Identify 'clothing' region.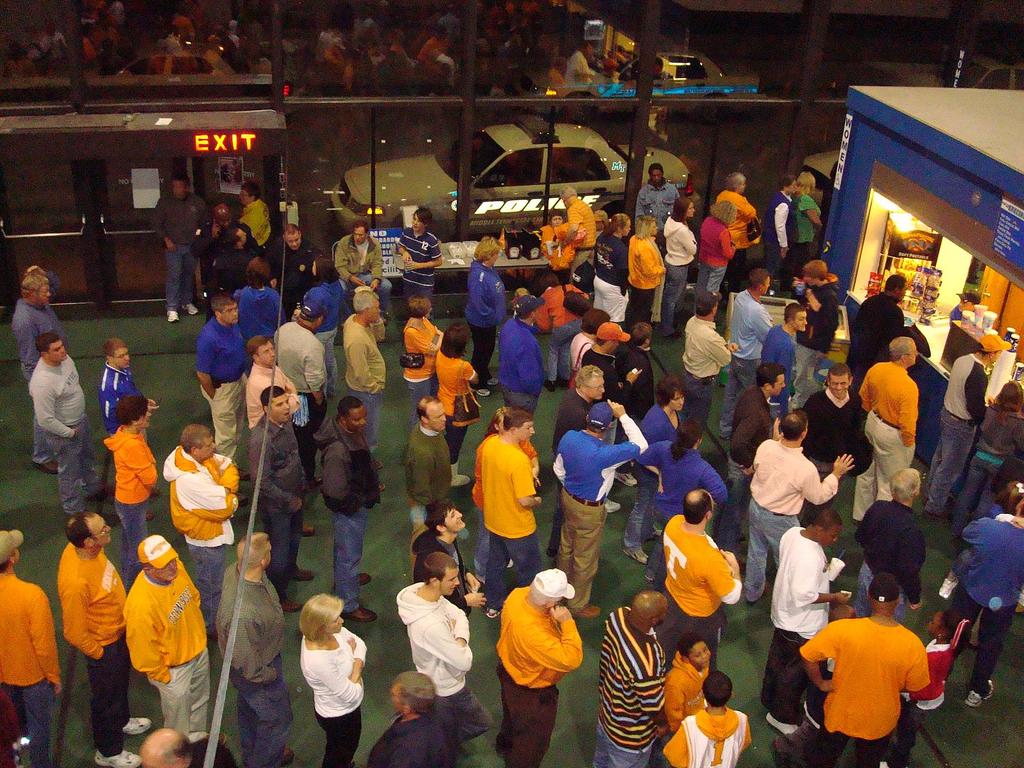
Region: [left=743, top=438, right=836, bottom=606].
